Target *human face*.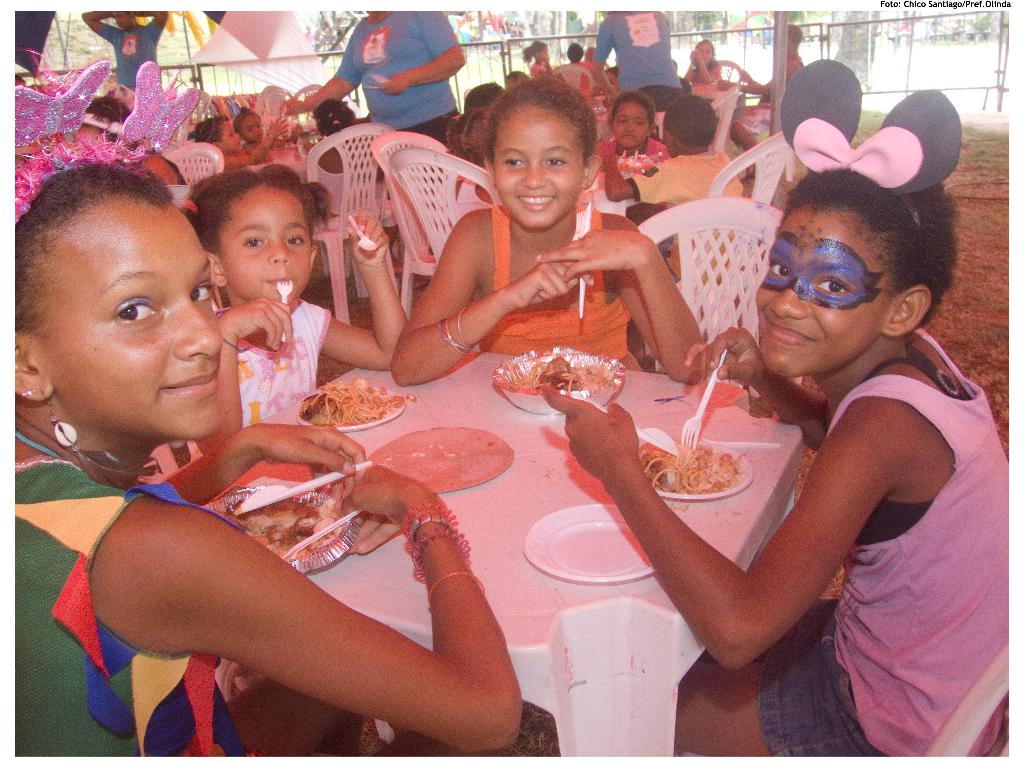
Target region: pyautogui.locateOnScreen(492, 105, 585, 230).
